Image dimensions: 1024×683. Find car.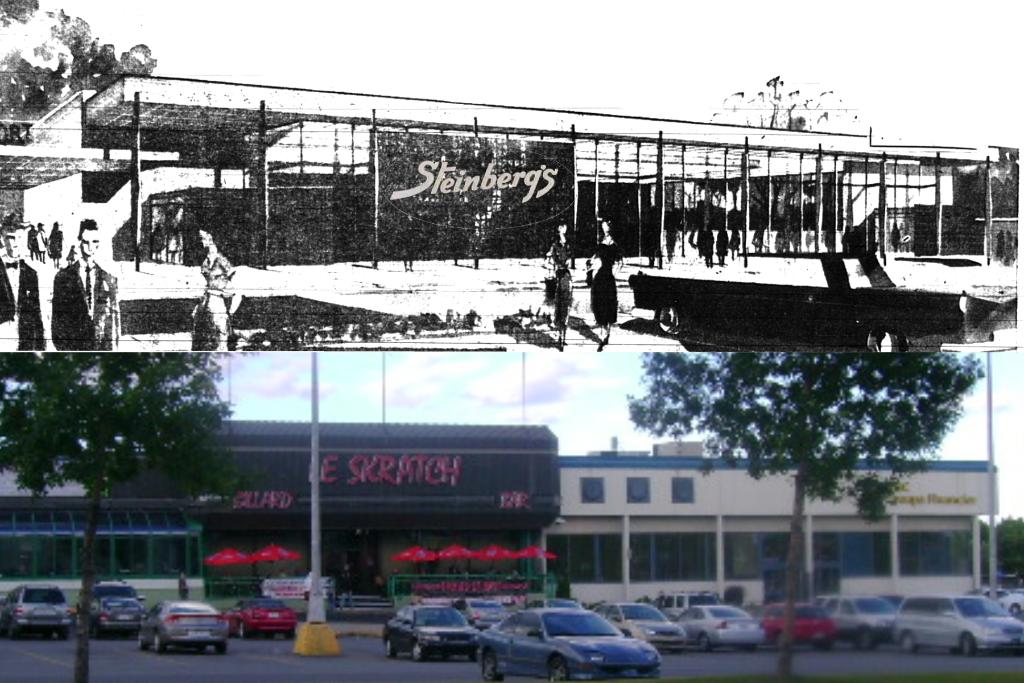
0,584,78,642.
